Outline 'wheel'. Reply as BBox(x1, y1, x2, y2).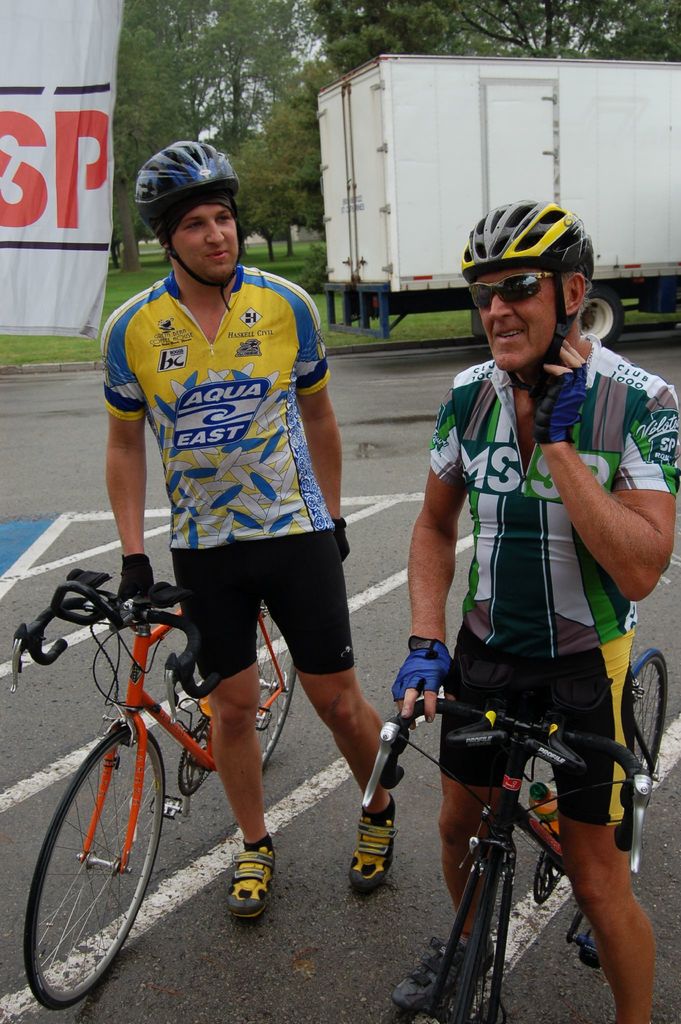
BBox(19, 748, 153, 995).
